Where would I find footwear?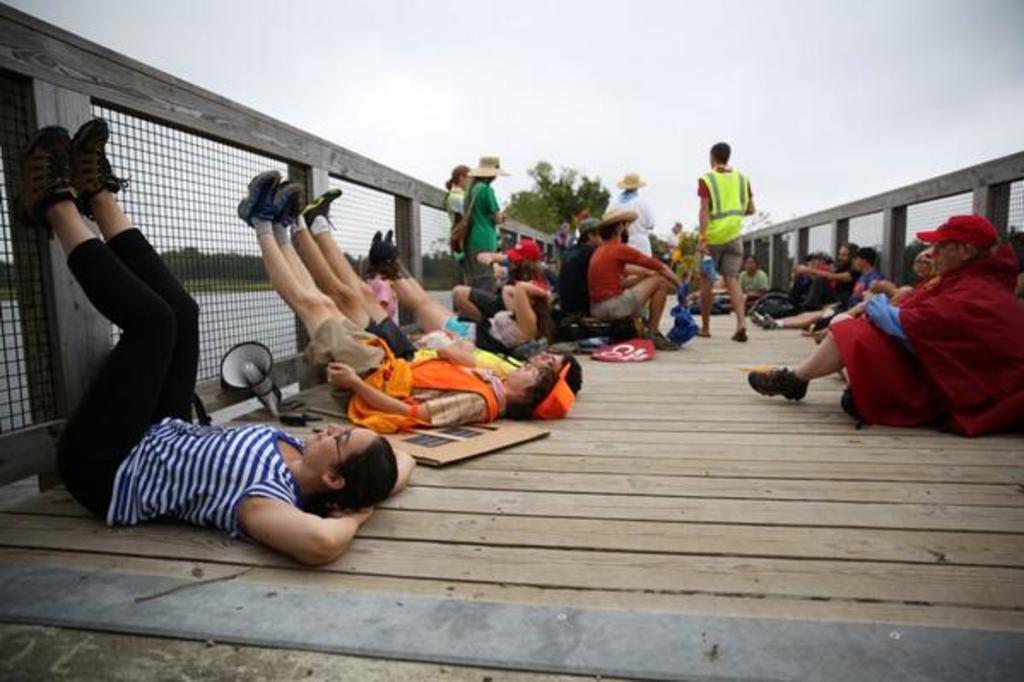
At <region>9, 121, 77, 219</region>.
